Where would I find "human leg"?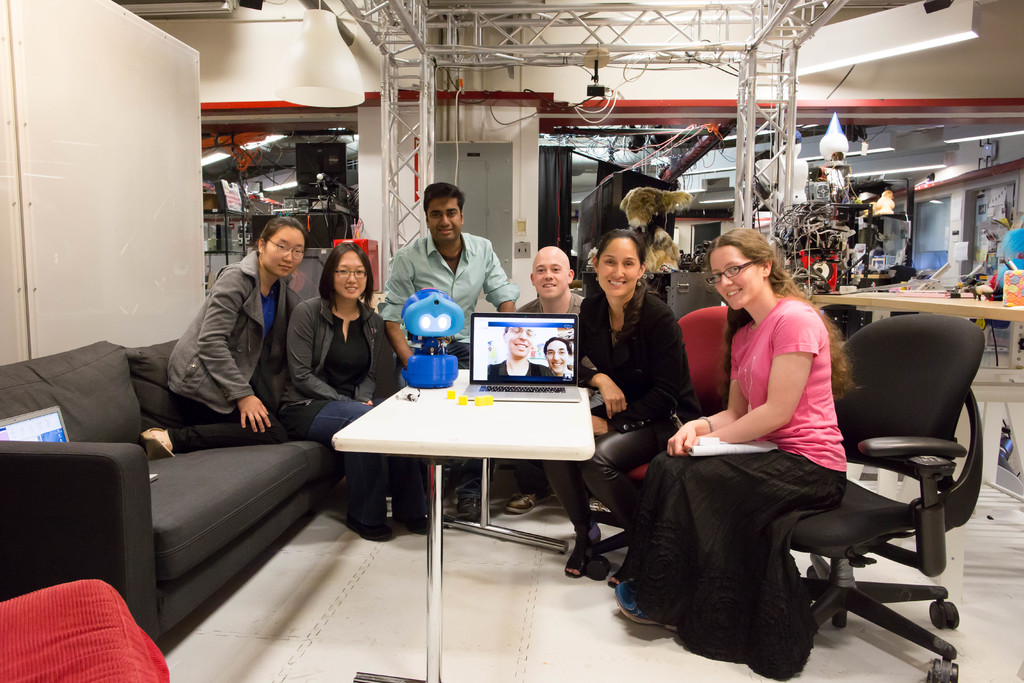
At 541,464,601,577.
